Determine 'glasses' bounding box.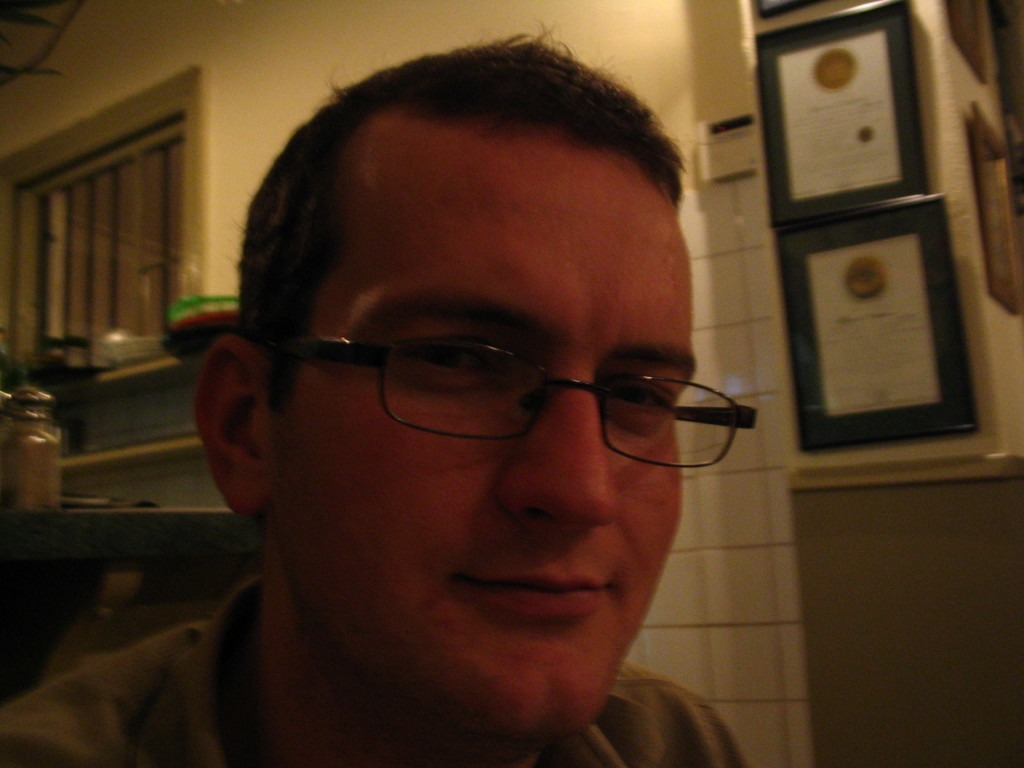
Determined: {"x1": 250, "y1": 333, "x2": 755, "y2": 478}.
